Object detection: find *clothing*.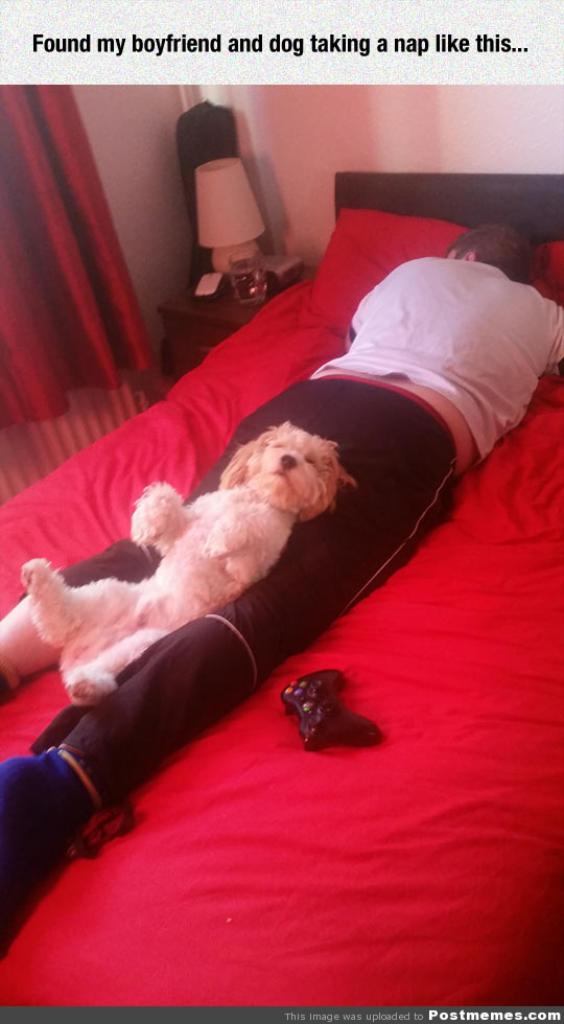
(left=0, top=261, right=563, bottom=817).
